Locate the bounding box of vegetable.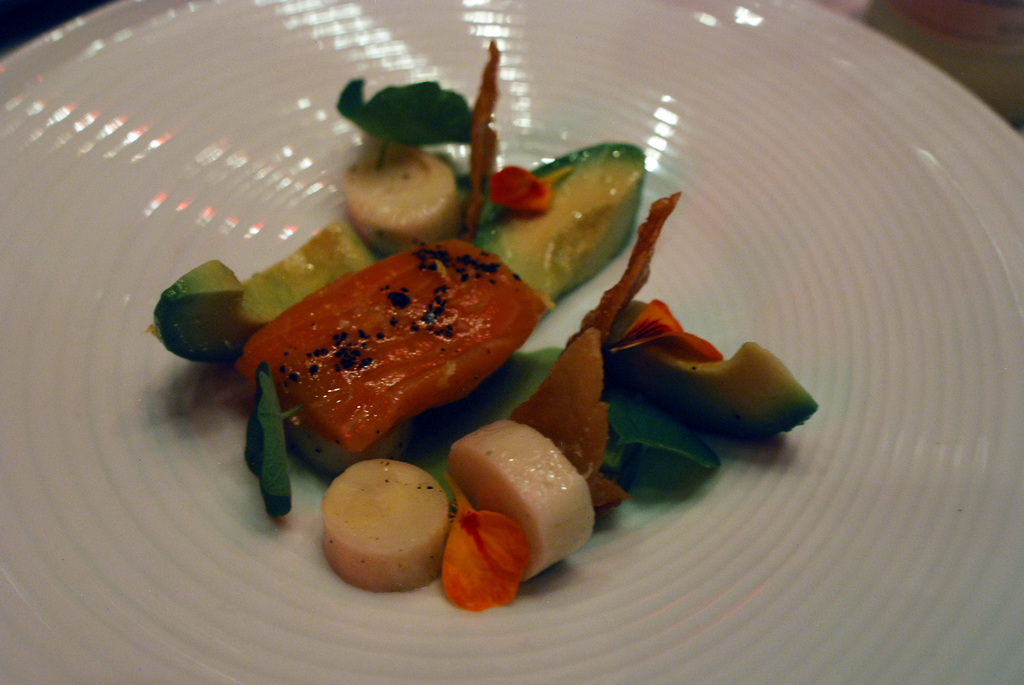
Bounding box: [x1=608, y1=295, x2=824, y2=446].
